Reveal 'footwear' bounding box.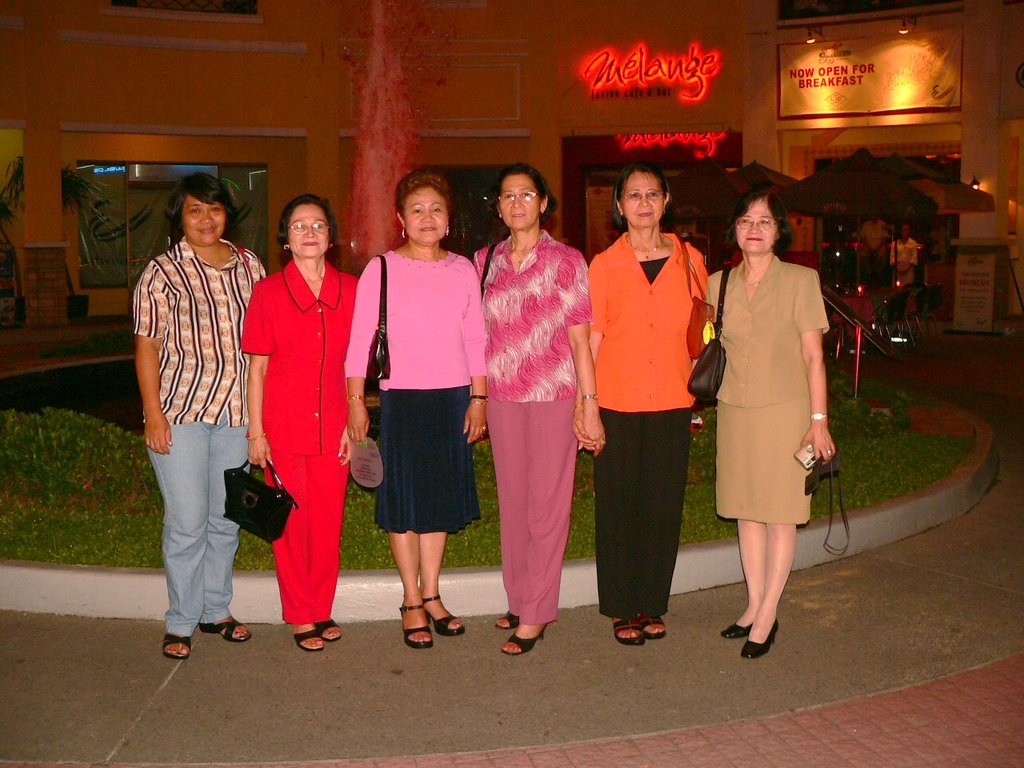
Revealed: <region>158, 642, 191, 662</region>.
